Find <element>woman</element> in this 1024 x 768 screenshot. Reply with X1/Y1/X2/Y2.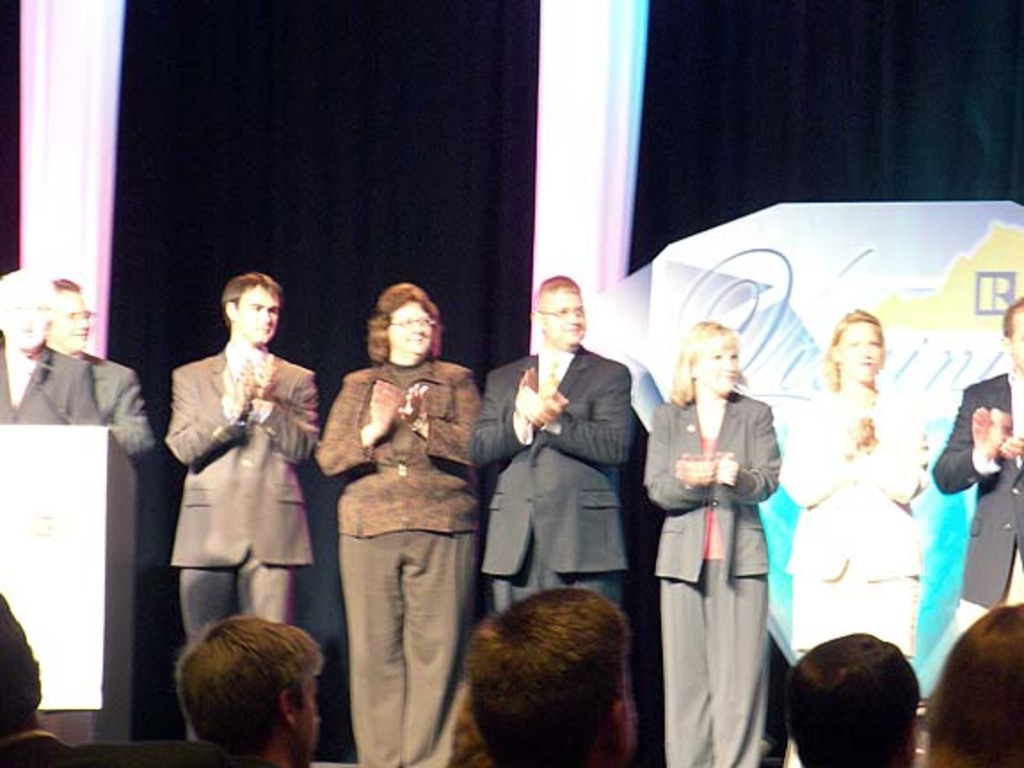
309/279/480/766.
